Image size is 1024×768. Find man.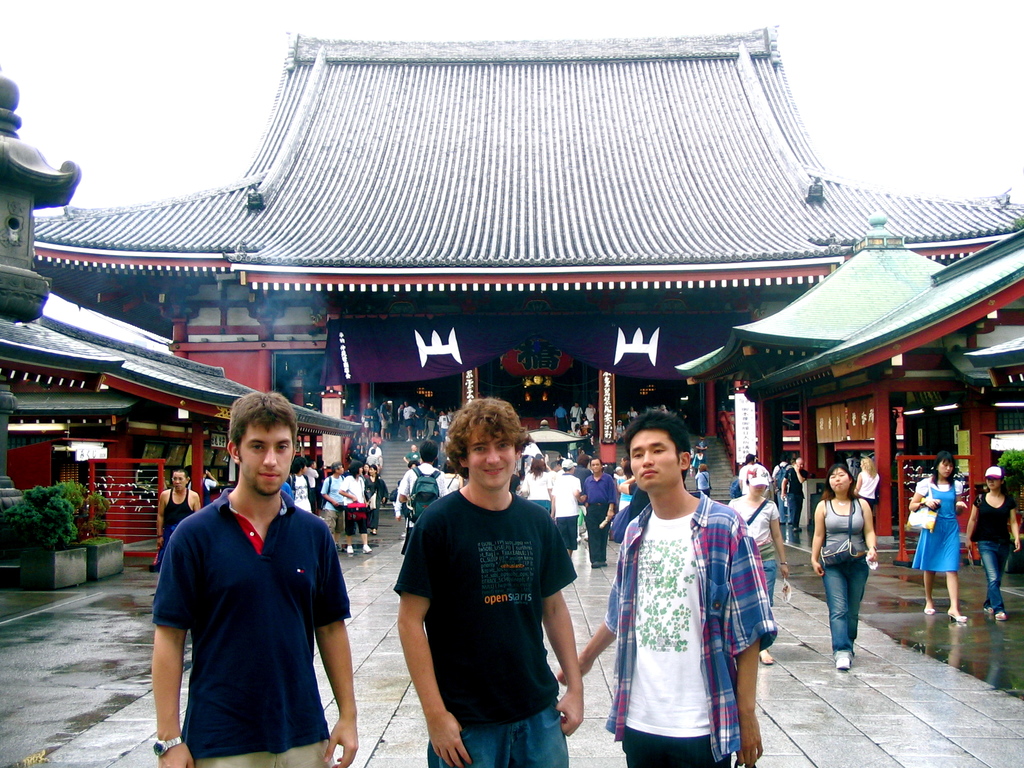
x1=150 y1=402 x2=344 y2=767.
